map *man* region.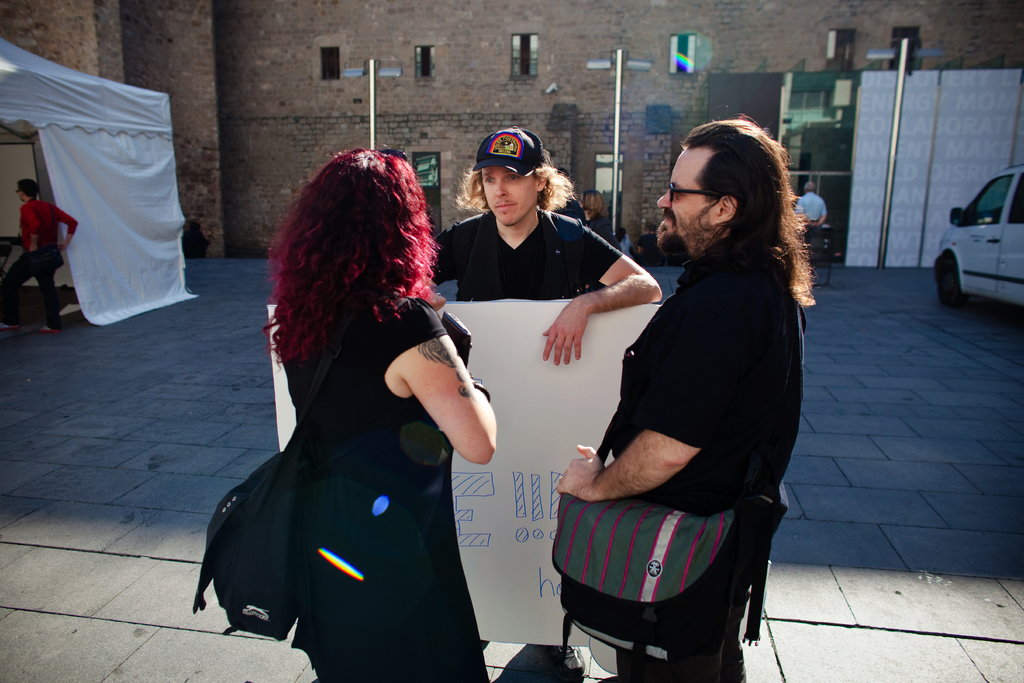
Mapped to bbox=(428, 126, 664, 680).
